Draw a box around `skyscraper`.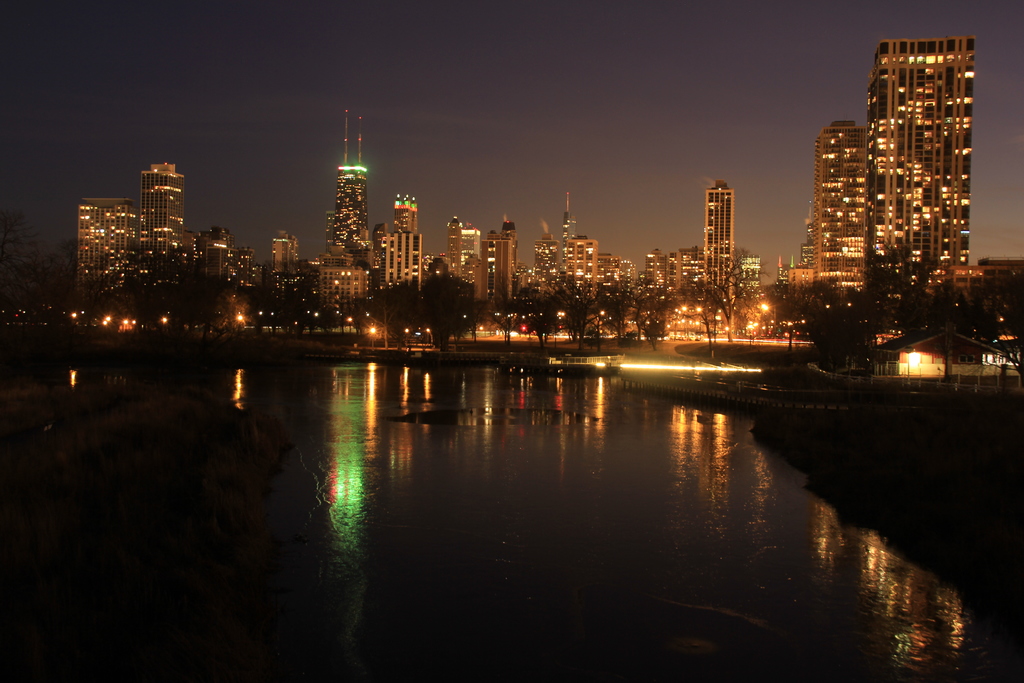
BBox(534, 232, 558, 299).
